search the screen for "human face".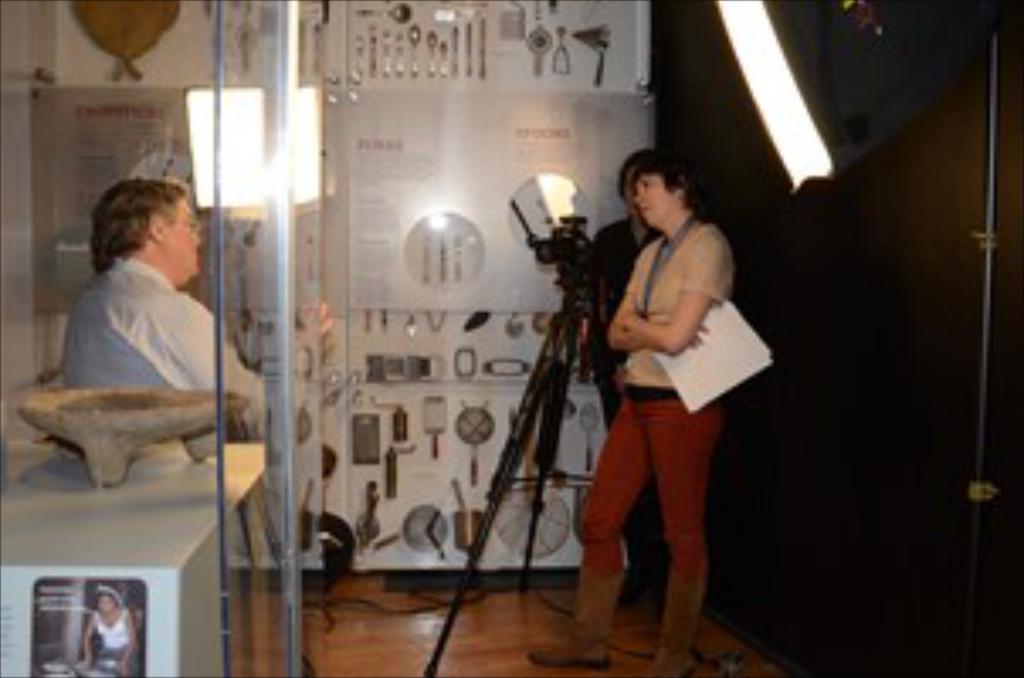
Found at 95 586 112 617.
